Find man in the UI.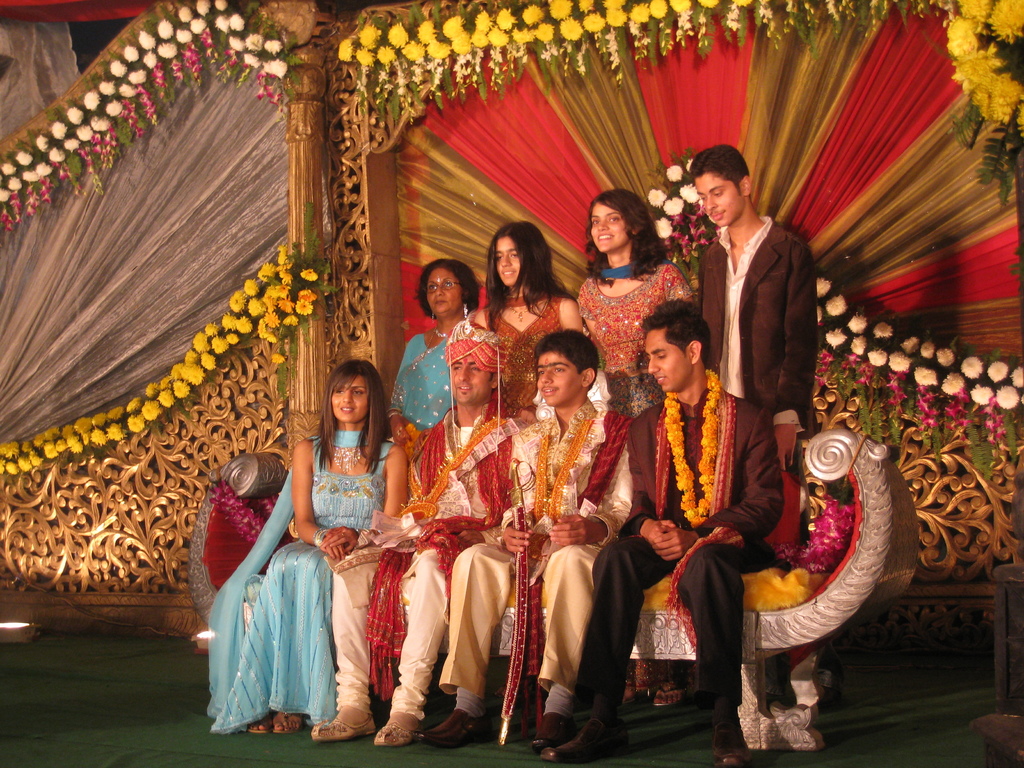
UI element at pyautogui.locateOnScreen(686, 142, 815, 428).
